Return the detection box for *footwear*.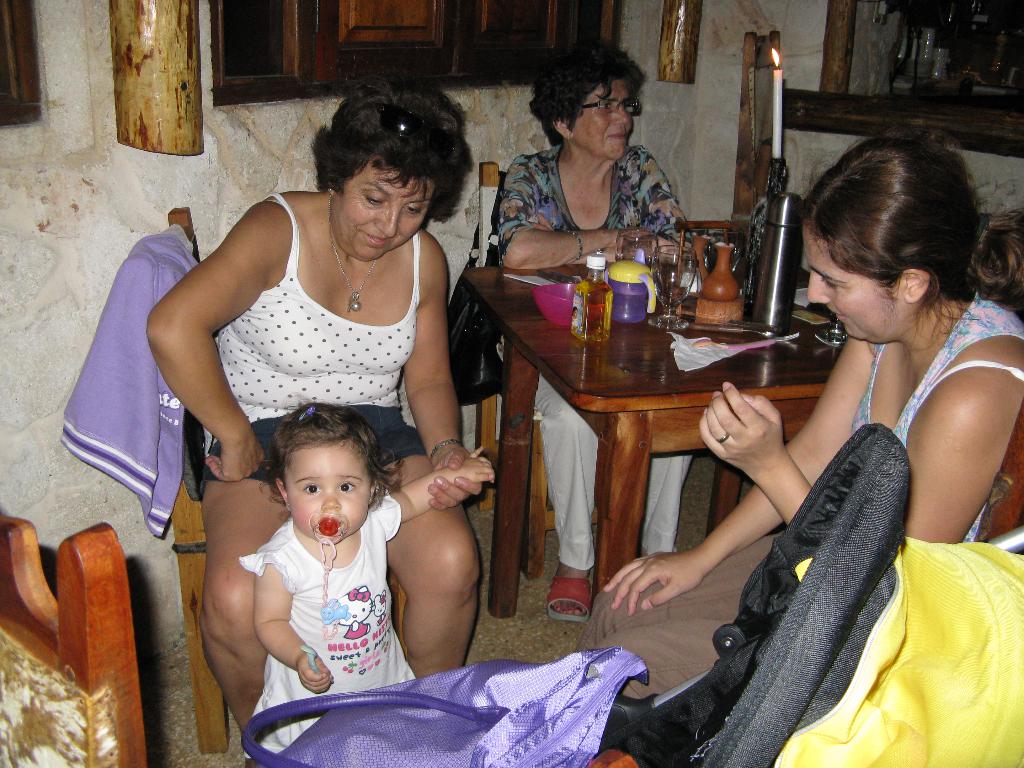
detection(543, 577, 595, 623).
